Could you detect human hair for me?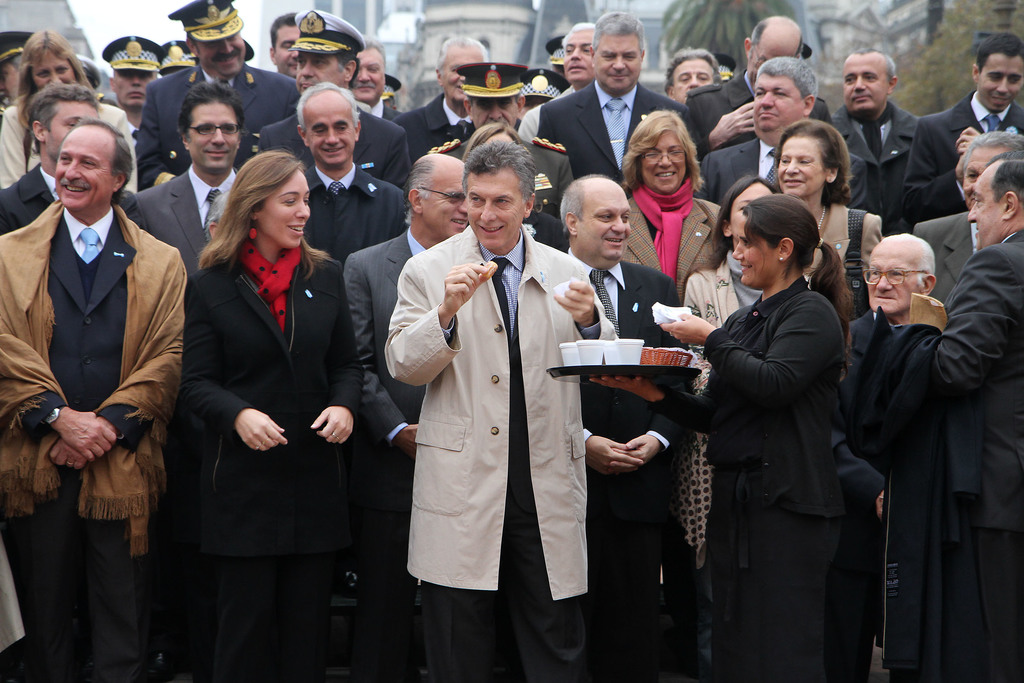
Detection result: {"x1": 202, "y1": 142, "x2": 305, "y2": 279}.
